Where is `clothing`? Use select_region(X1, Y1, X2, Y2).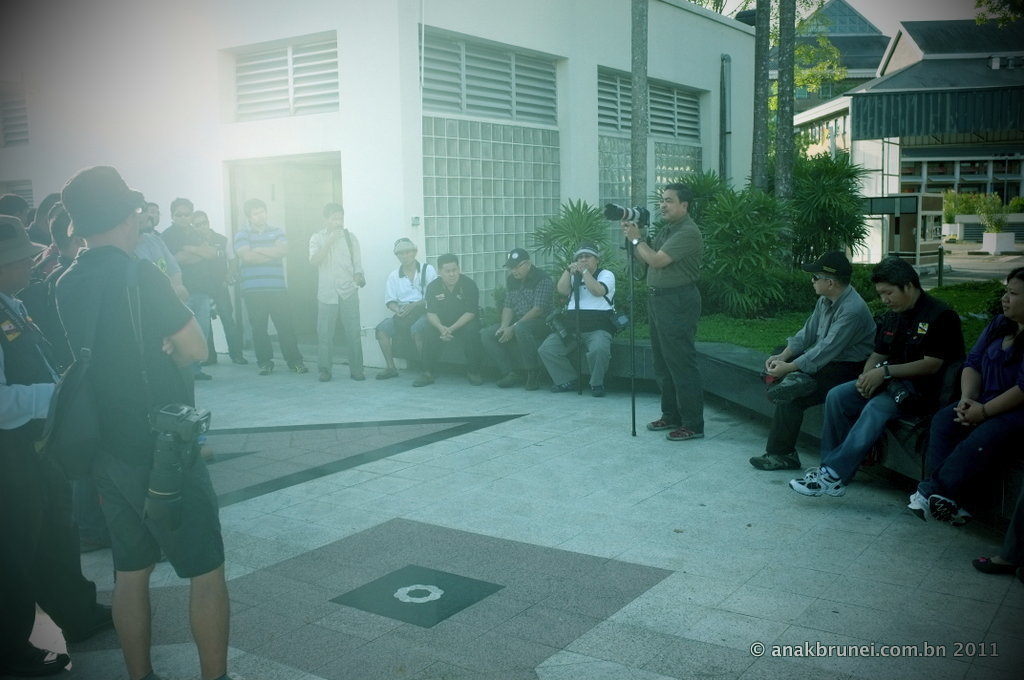
select_region(374, 256, 434, 353).
